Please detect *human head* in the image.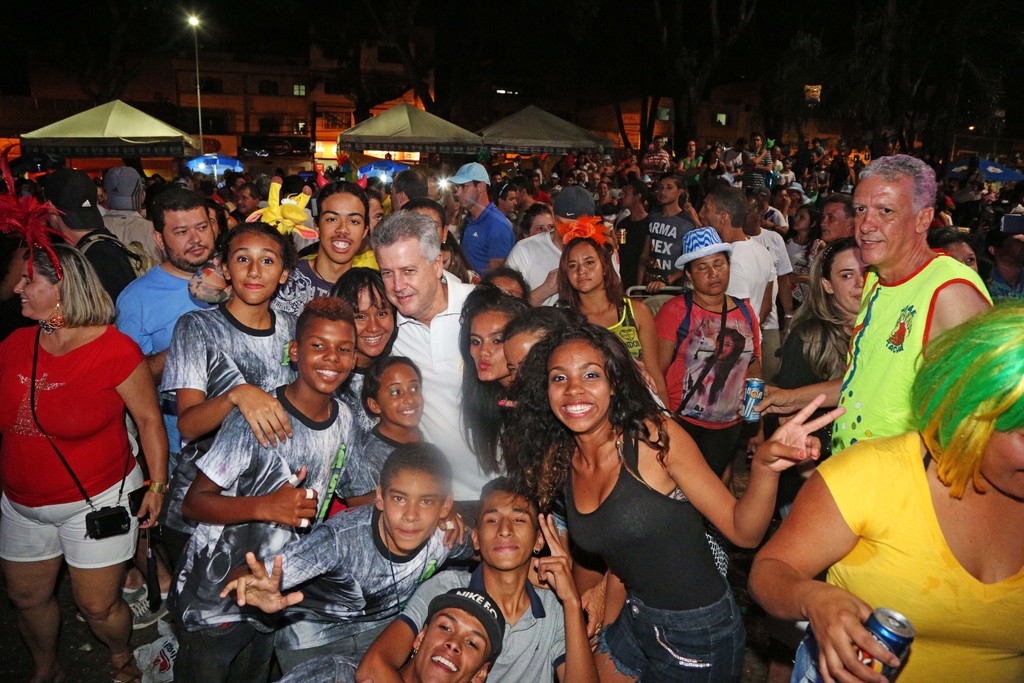
box(220, 227, 291, 302).
